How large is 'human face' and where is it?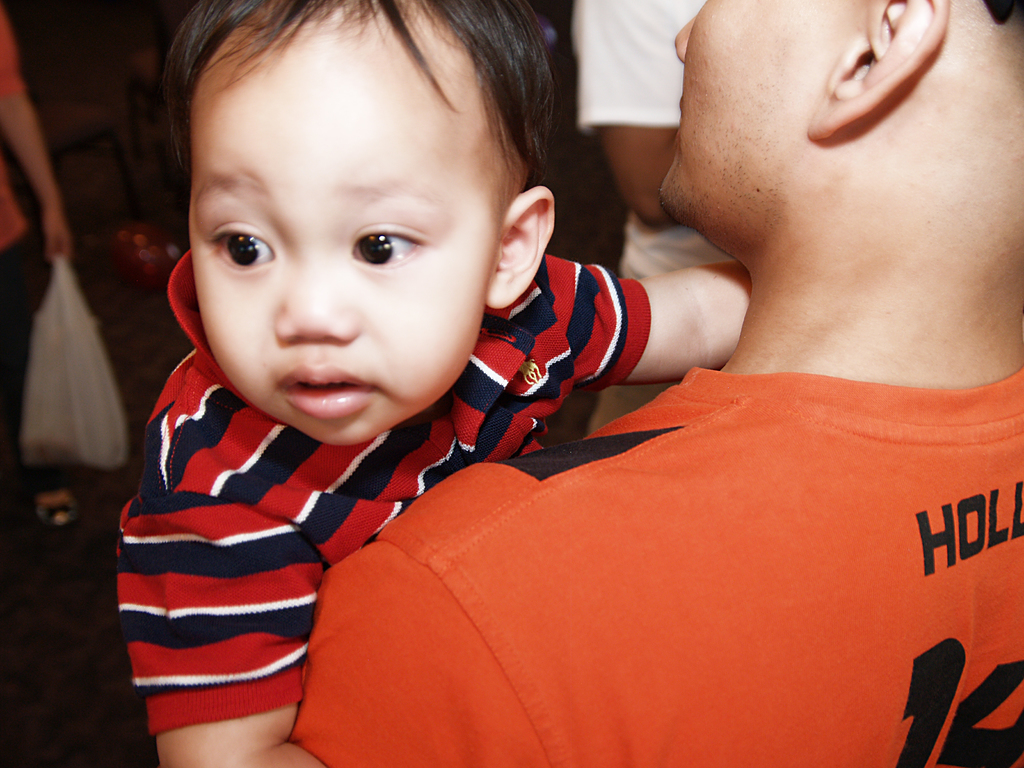
Bounding box: 657,0,873,253.
